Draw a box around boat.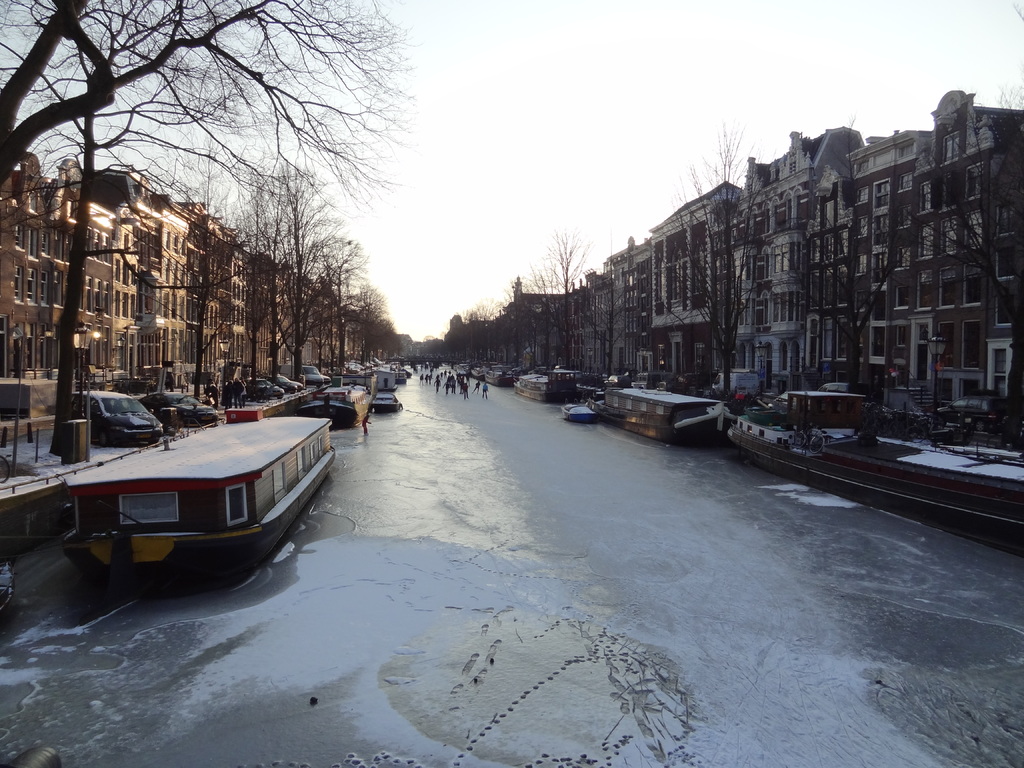
[476, 363, 522, 391].
